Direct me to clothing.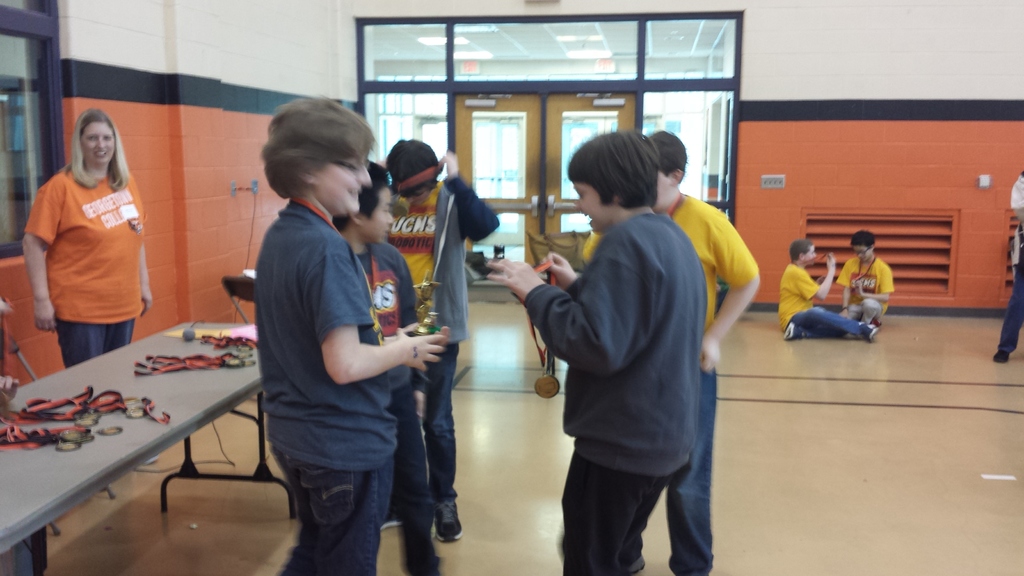
Direction: l=777, t=264, r=869, b=340.
